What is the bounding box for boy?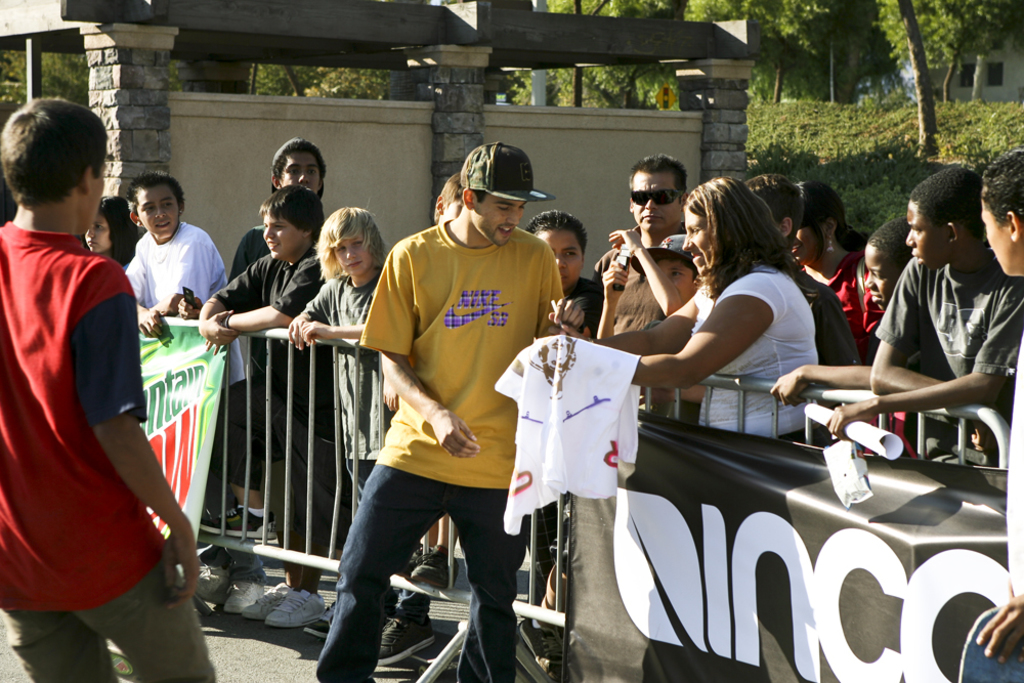
region(284, 202, 424, 507).
